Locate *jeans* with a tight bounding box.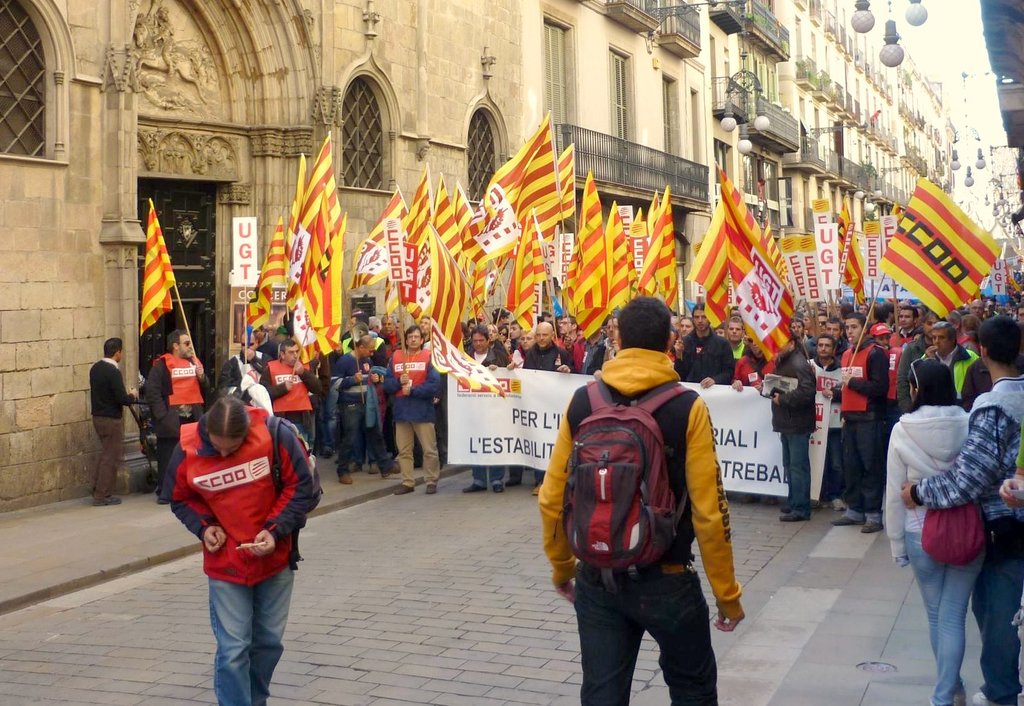
(left=780, top=434, right=811, bottom=518).
